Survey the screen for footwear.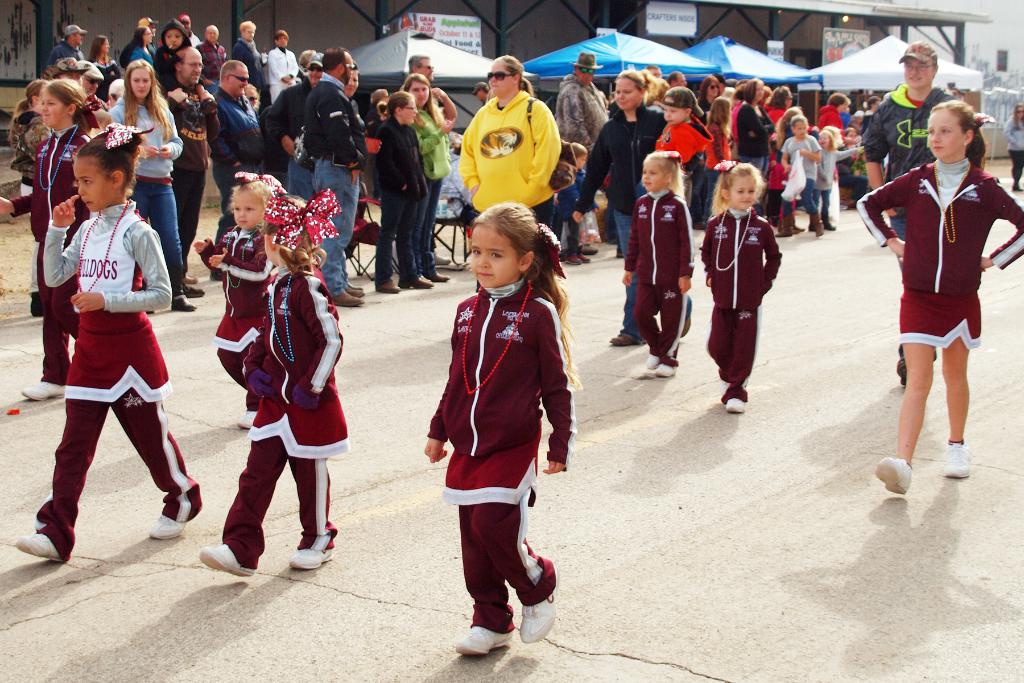
Survey found: [left=578, top=244, right=596, bottom=261].
